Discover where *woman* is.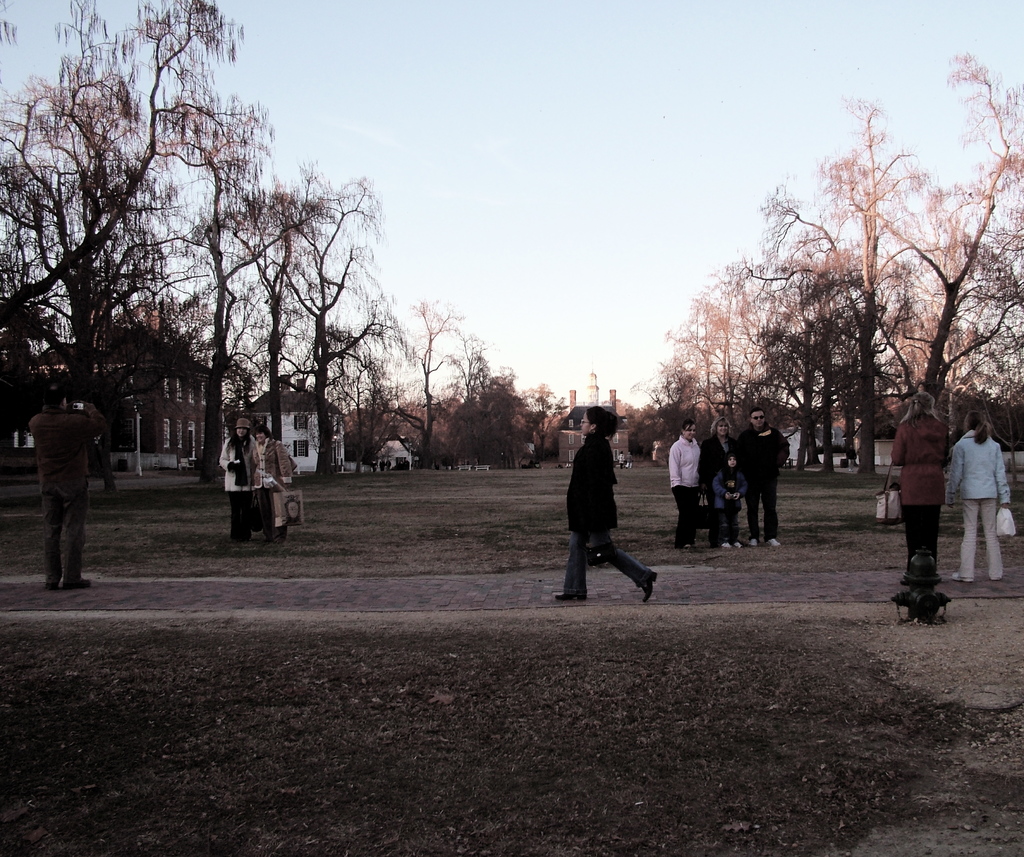
Discovered at select_region(212, 410, 253, 541).
